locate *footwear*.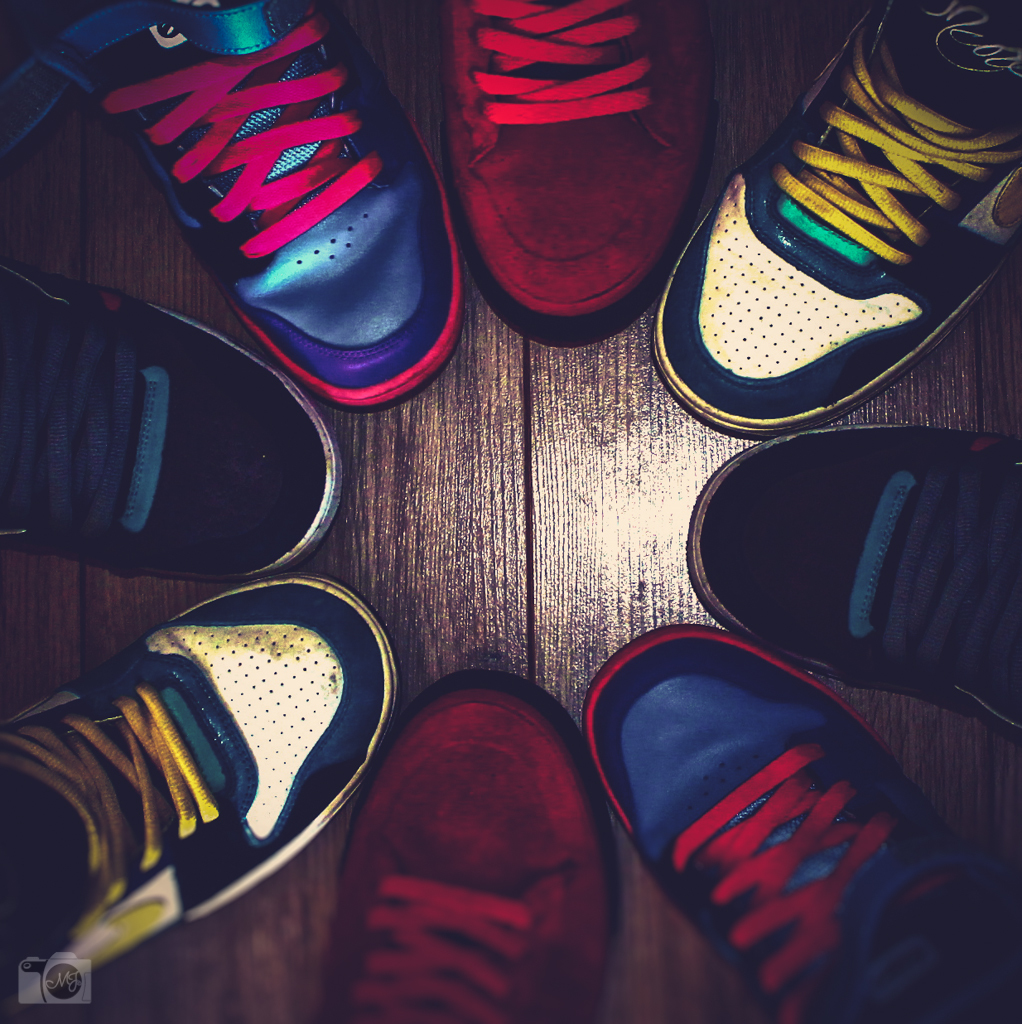
Bounding box: <box>441,0,714,352</box>.
